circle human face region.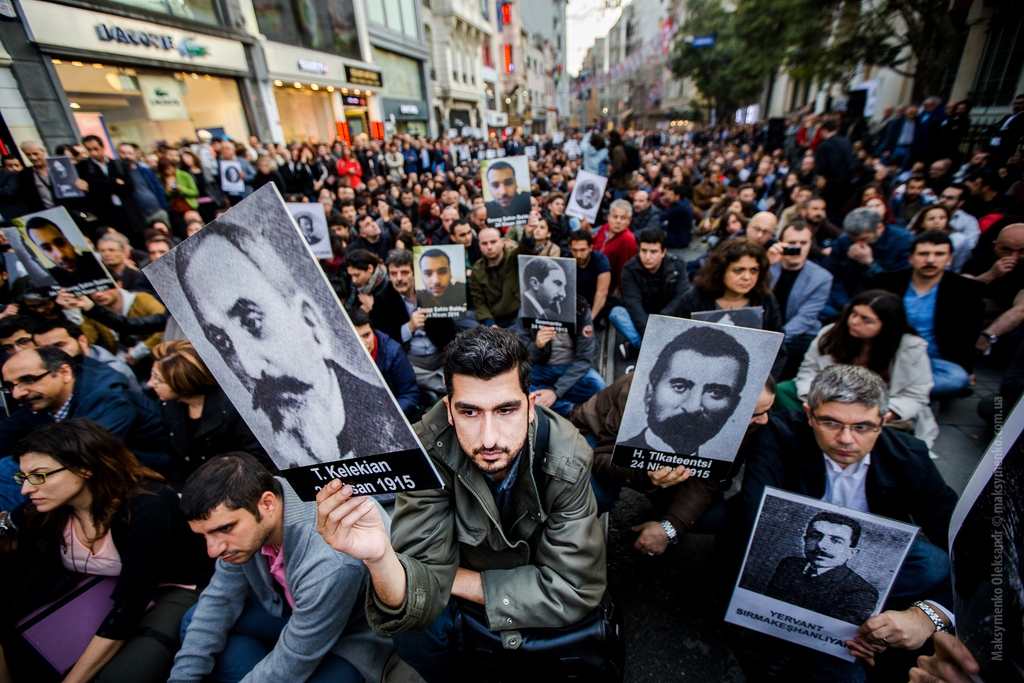
Region: 145:360:174:402.
